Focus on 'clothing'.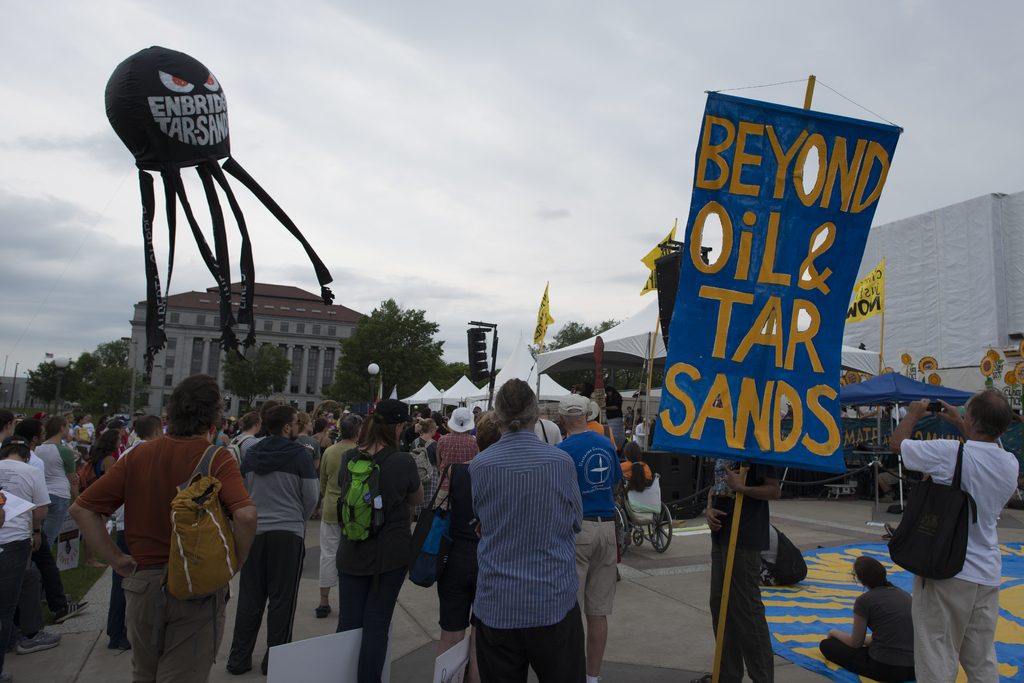
Focused at rect(1, 454, 52, 654).
